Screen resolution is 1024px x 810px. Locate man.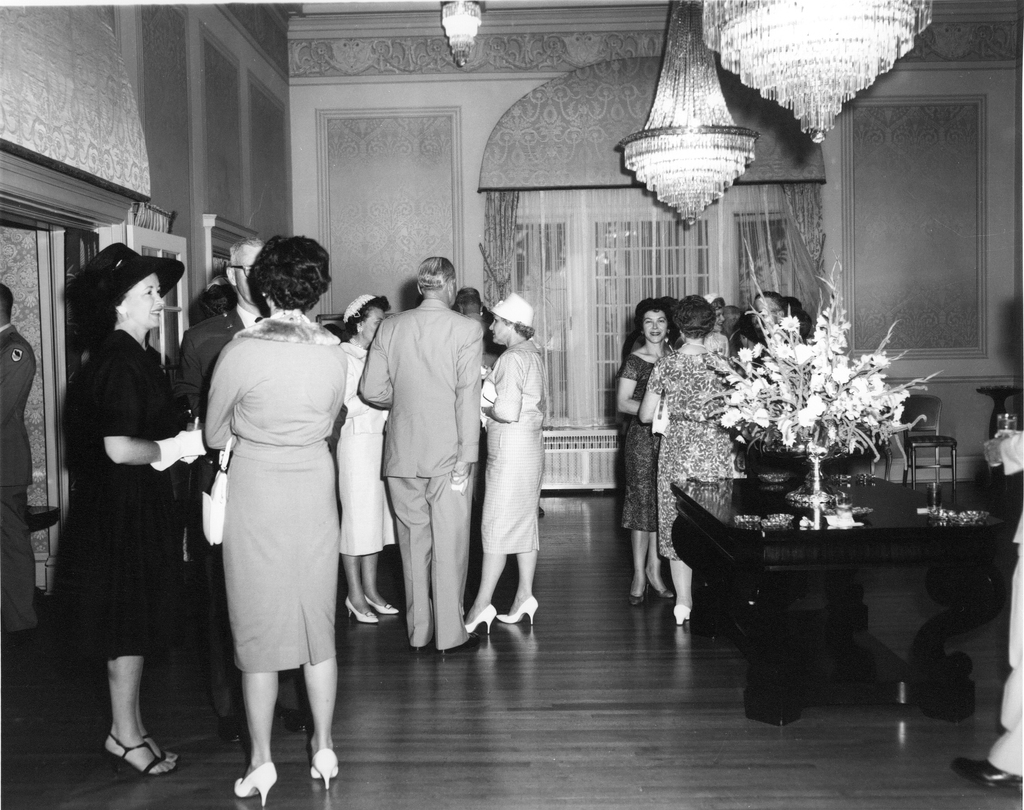
(left=457, top=285, right=524, bottom=527).
